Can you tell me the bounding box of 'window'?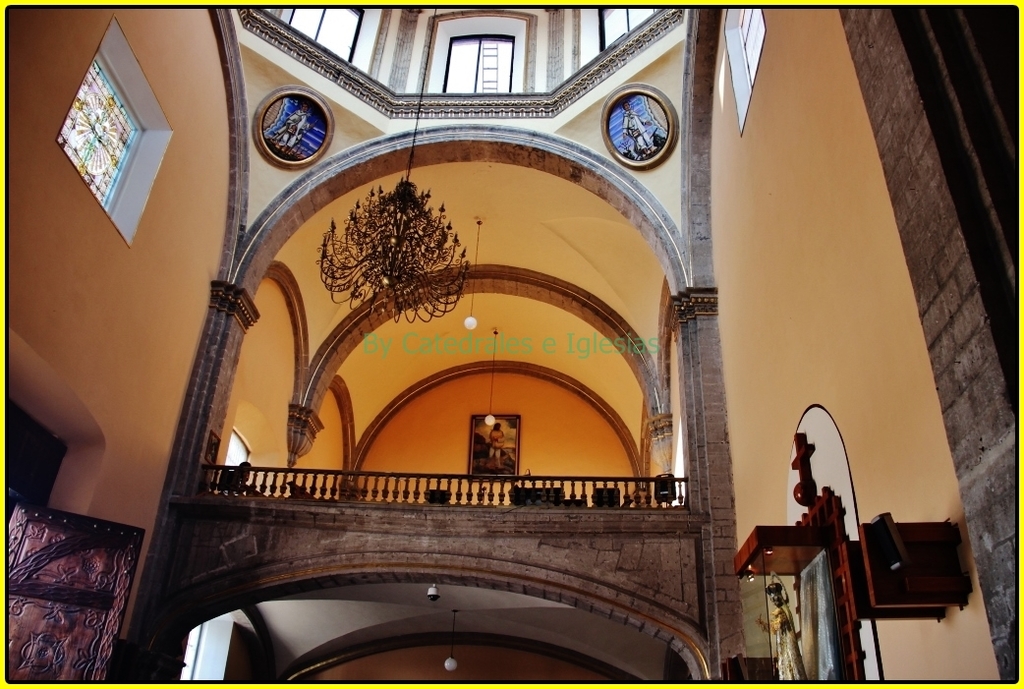
Rect(275, 2, 369, 75).
